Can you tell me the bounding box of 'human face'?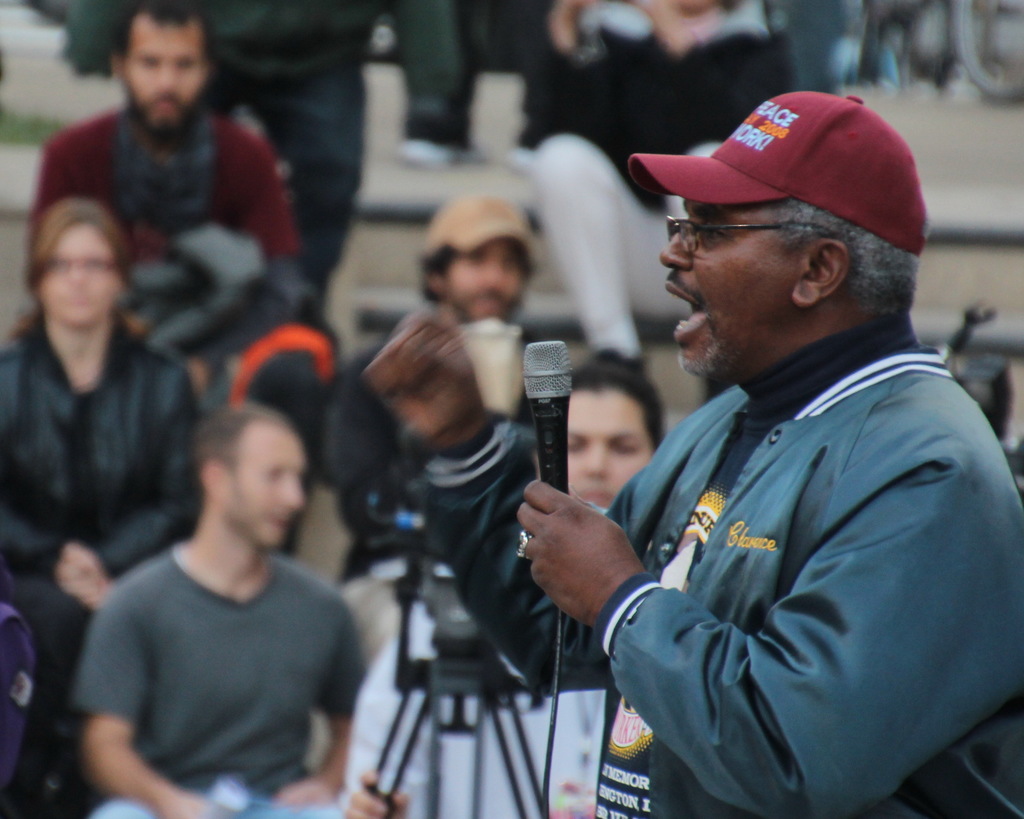
bbox(118, 12, 206, 139).
